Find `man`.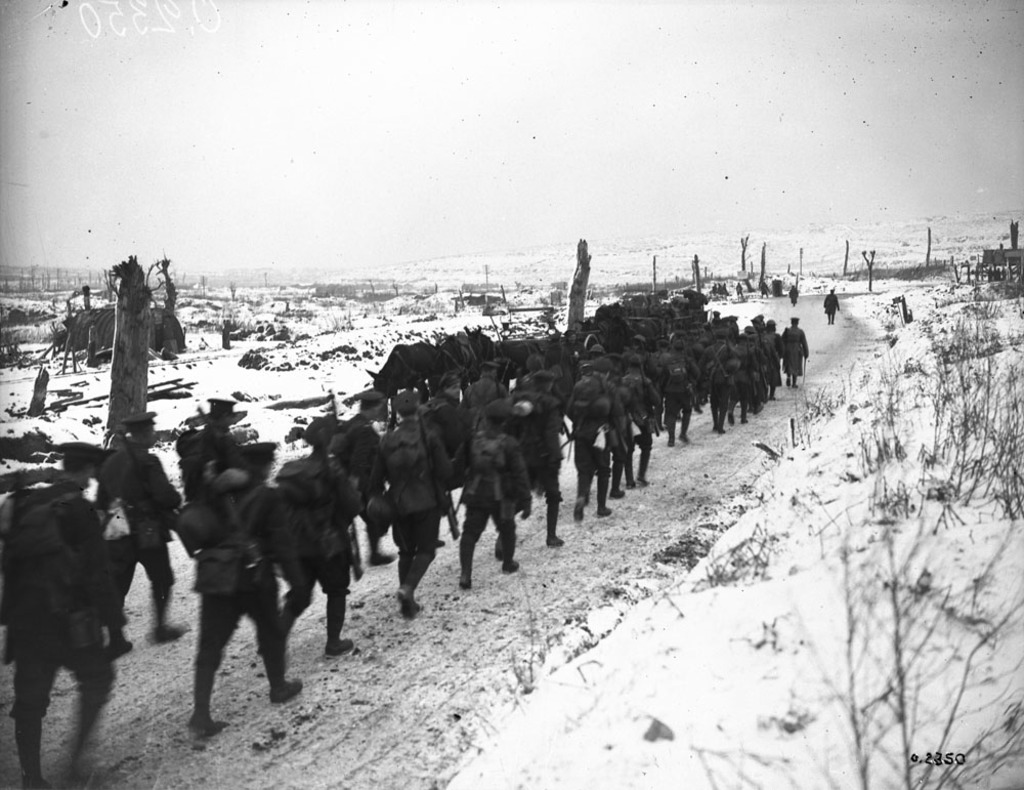
(left=272, top=421, right=366, bottom=657).
